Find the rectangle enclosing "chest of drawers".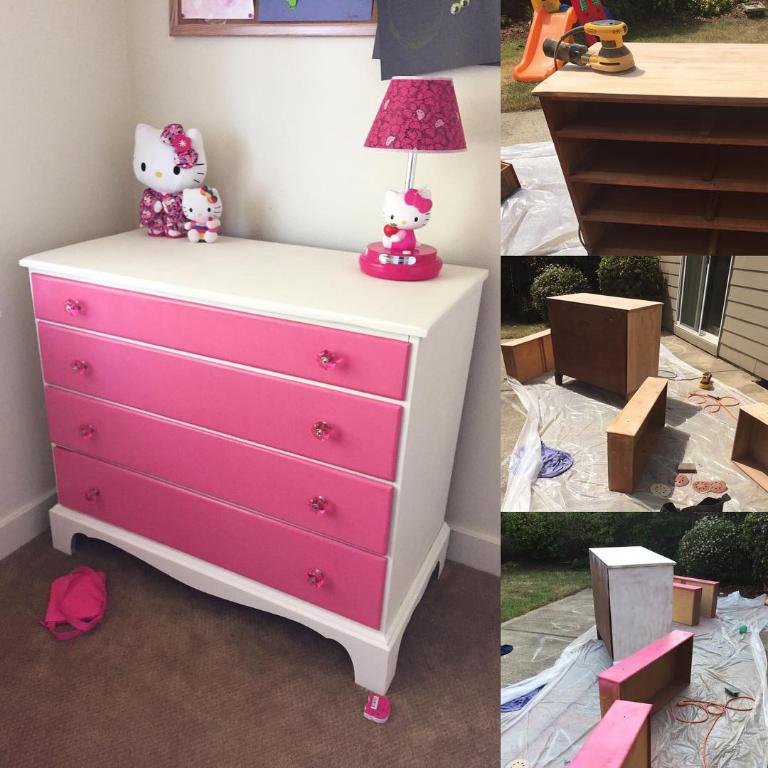
(x1=531, y1=38, x2=767, y2=256).
